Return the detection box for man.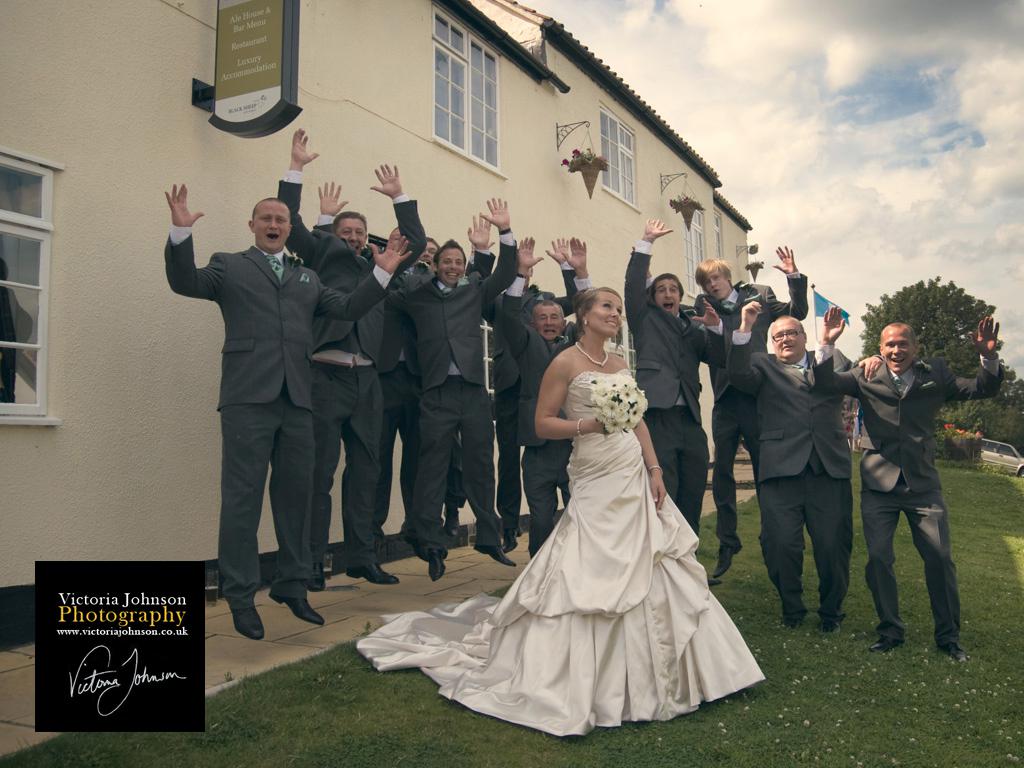
crop(716, 292, 884, 637).
